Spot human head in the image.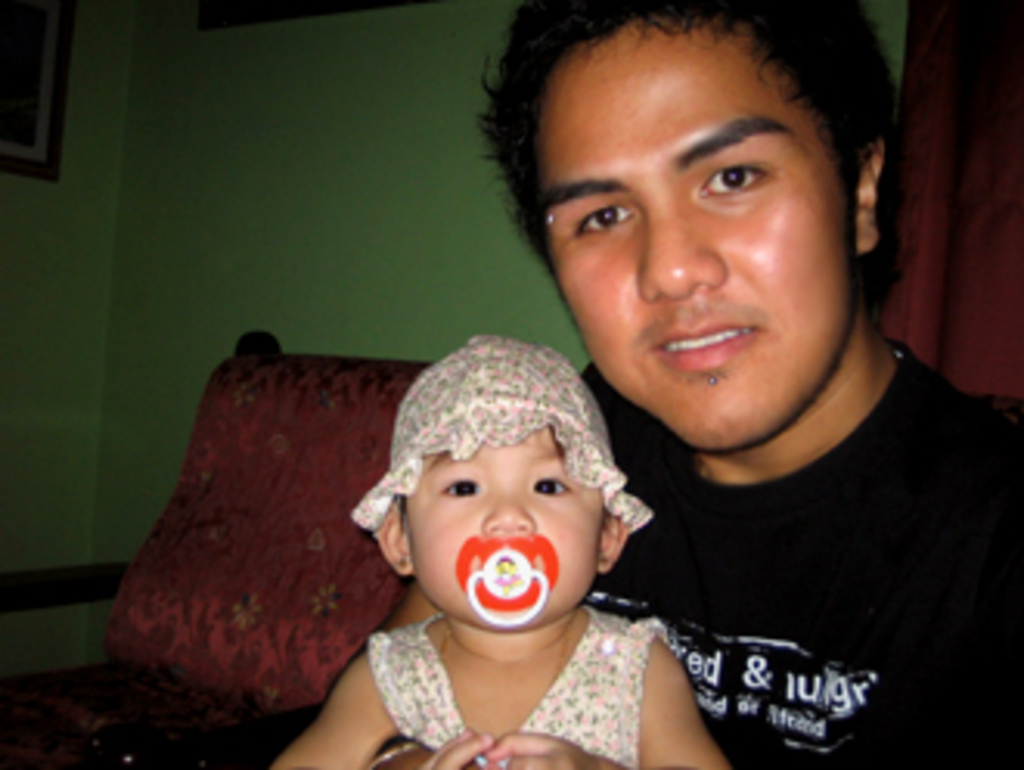
human head found at <region>506, 0, 915, 463</region>.
